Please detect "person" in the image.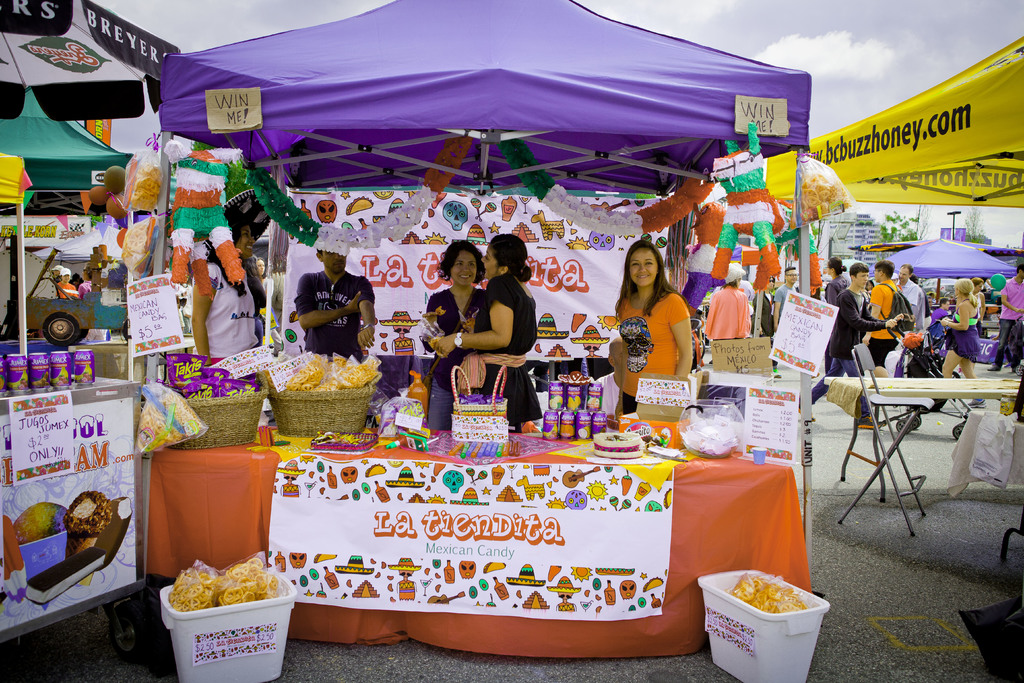
{"left": 594, "top": 336, "right": 621, "bottom": 415}.
